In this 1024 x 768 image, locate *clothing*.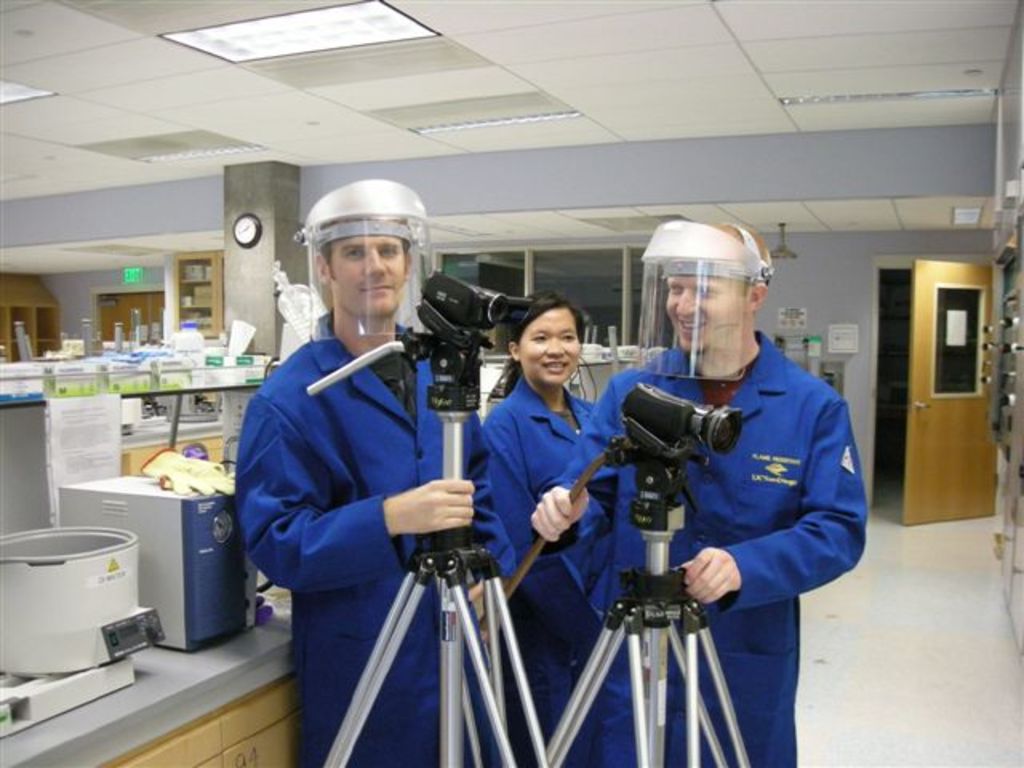
Bounding box: 534 328 870 766.
